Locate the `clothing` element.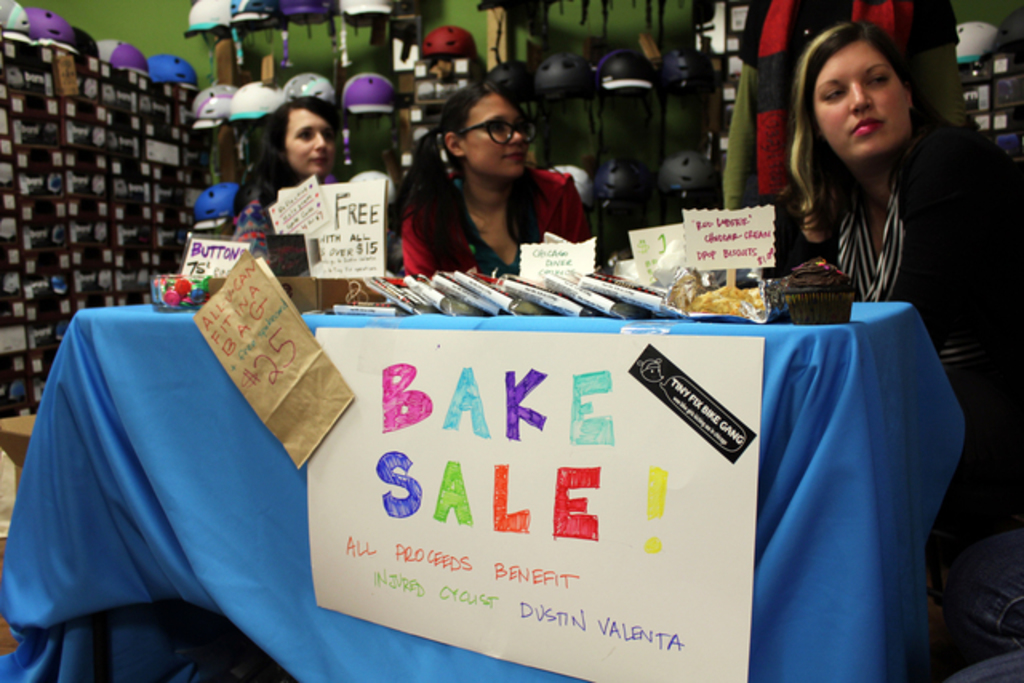
Element bbox: region(374, 152, 602, 294).
